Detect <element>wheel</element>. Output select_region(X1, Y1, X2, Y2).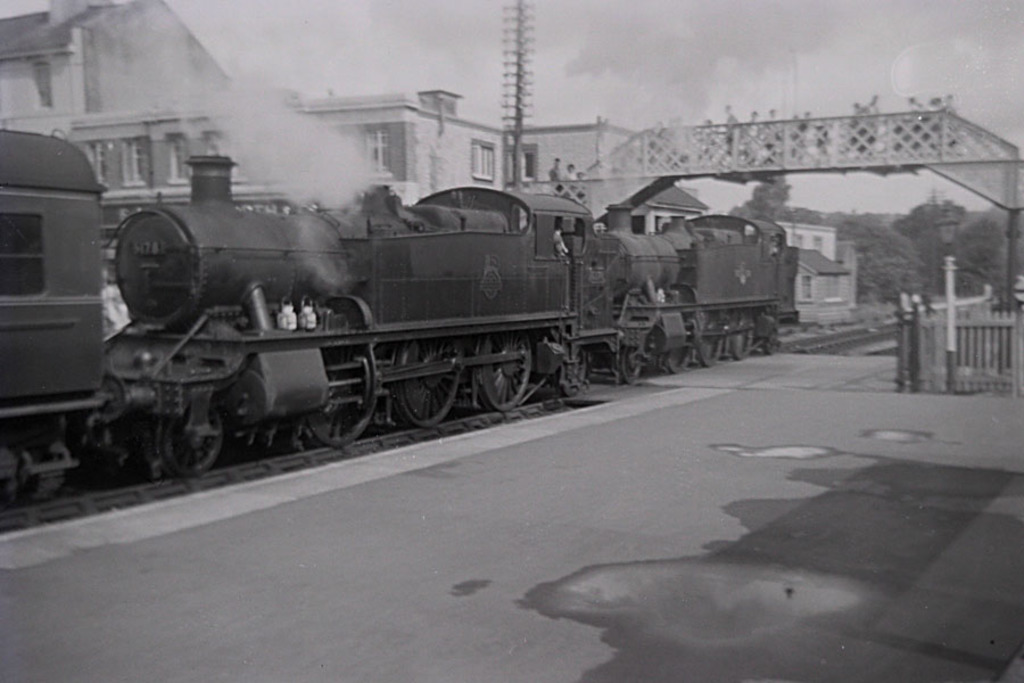
select_region(307, 352, 373, 443).
